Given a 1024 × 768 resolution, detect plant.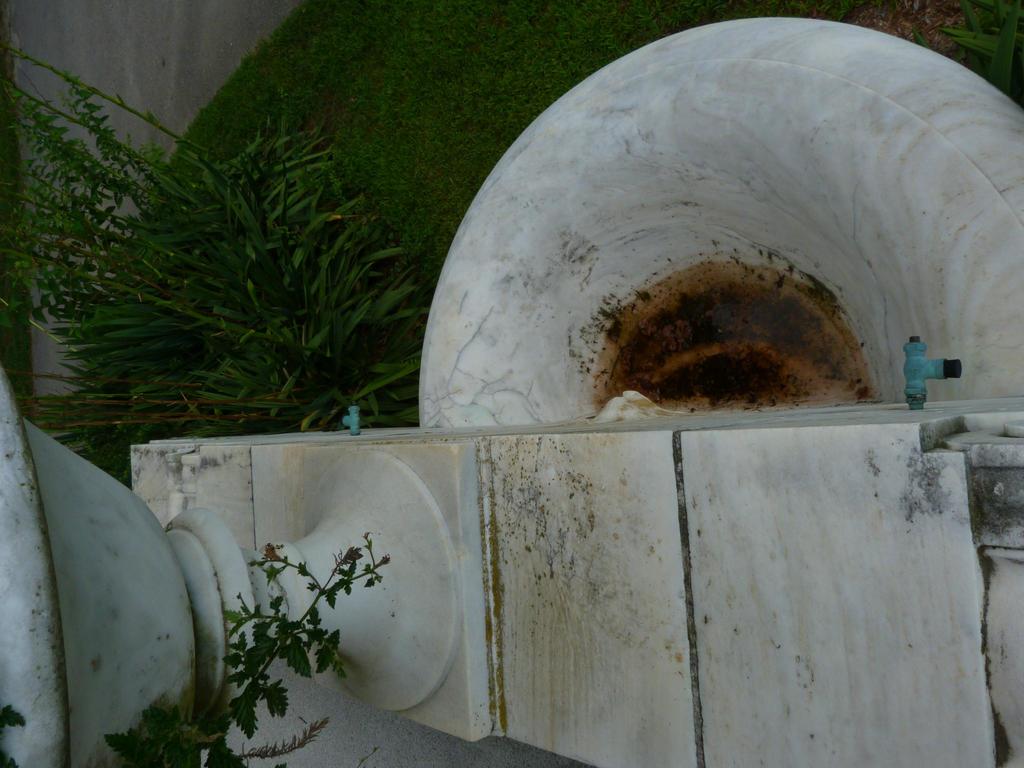
(31, 86, 439, 444).
